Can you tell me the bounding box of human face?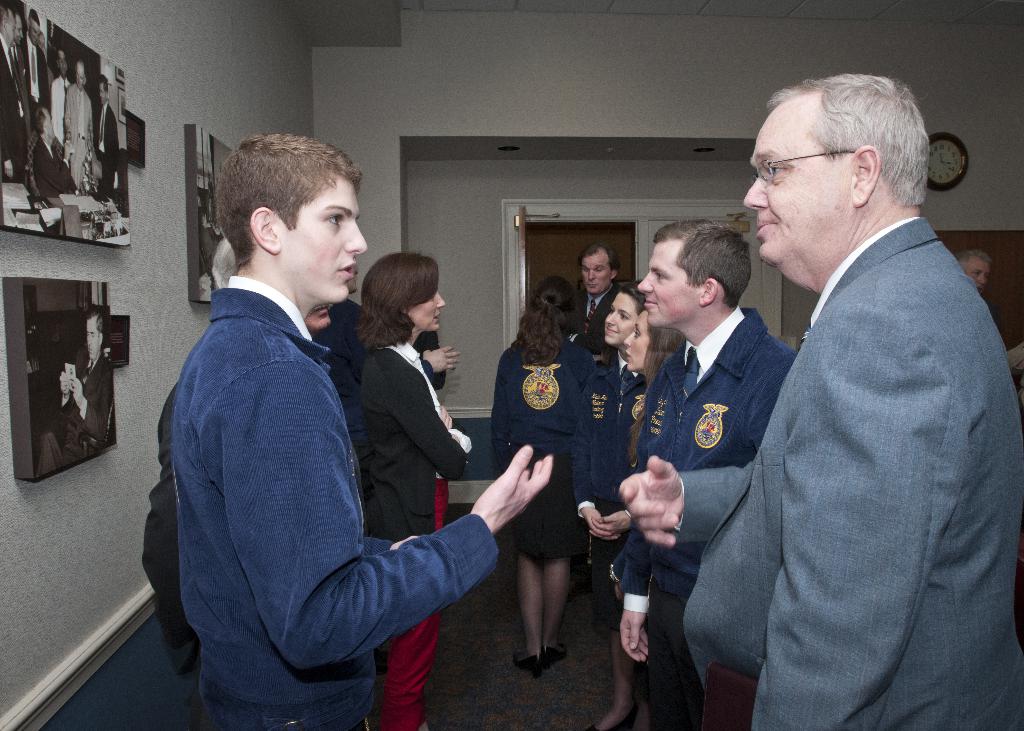
60/51/71/77.
